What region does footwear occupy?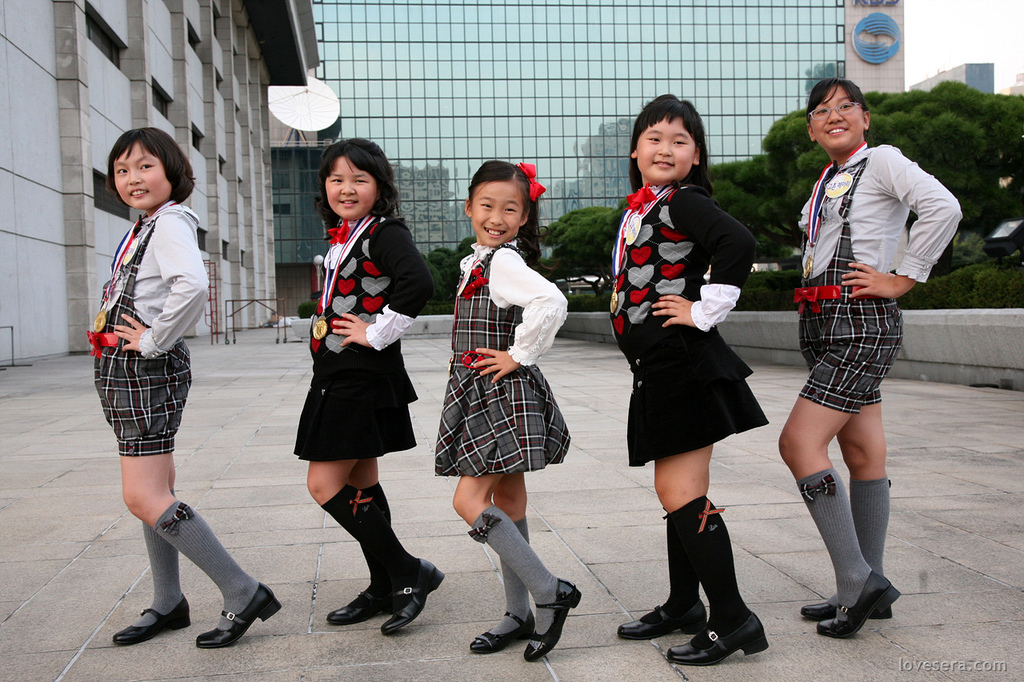
{"left": 461, "top": 604, "right": 535, "bottom": 652}.
